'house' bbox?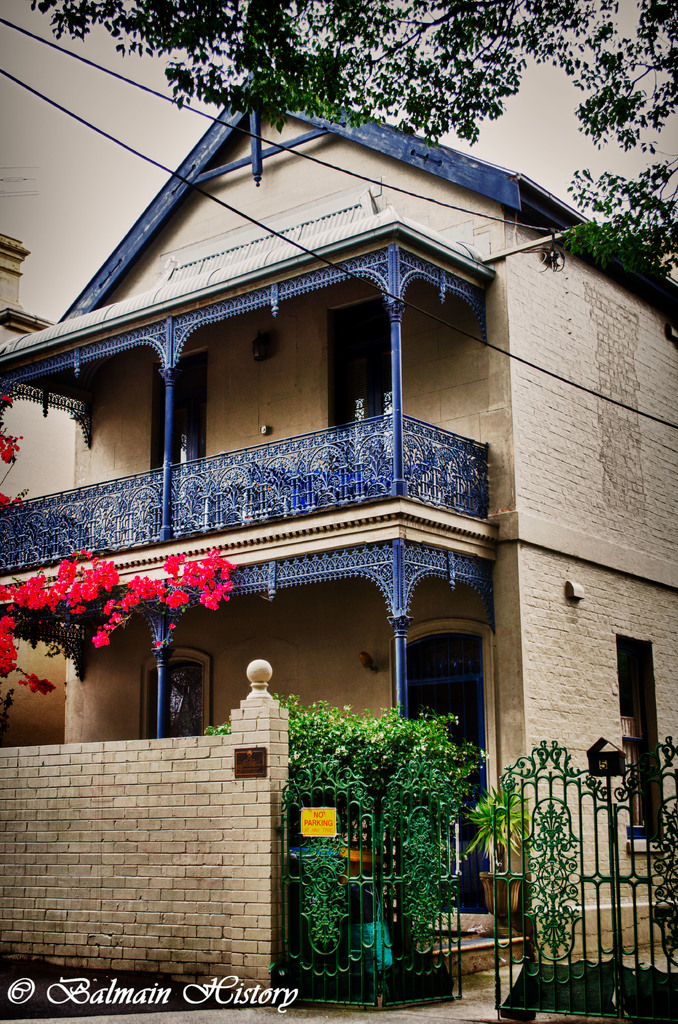
<bbox>2, 70, 674, 997</bbox>
